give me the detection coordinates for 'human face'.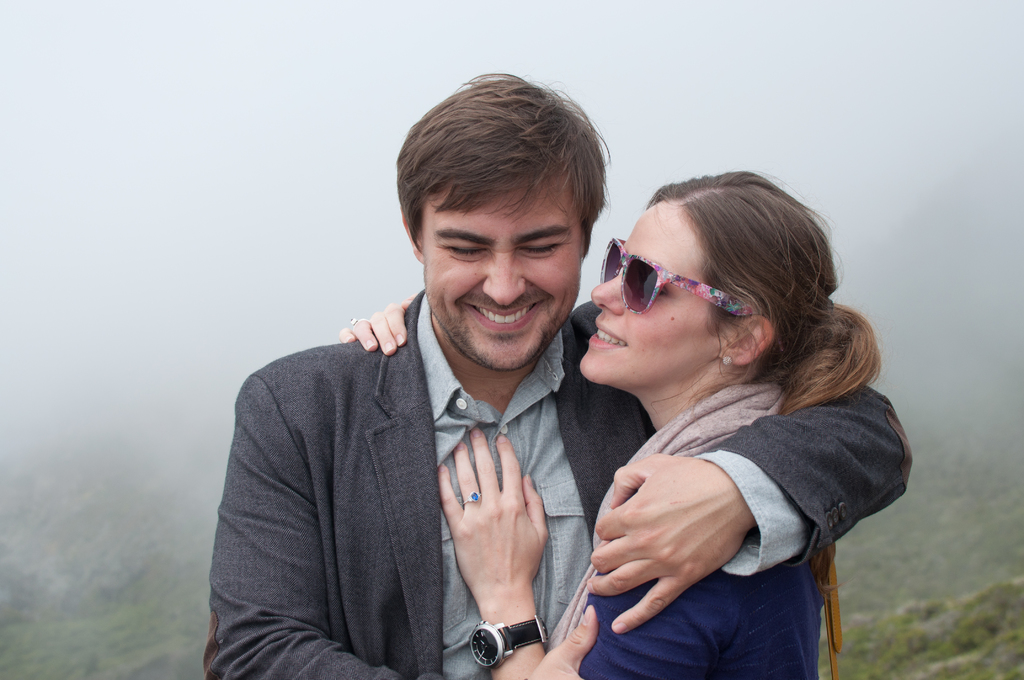
pyautogui.locateOnScreen(575, 202, 720, 386).
